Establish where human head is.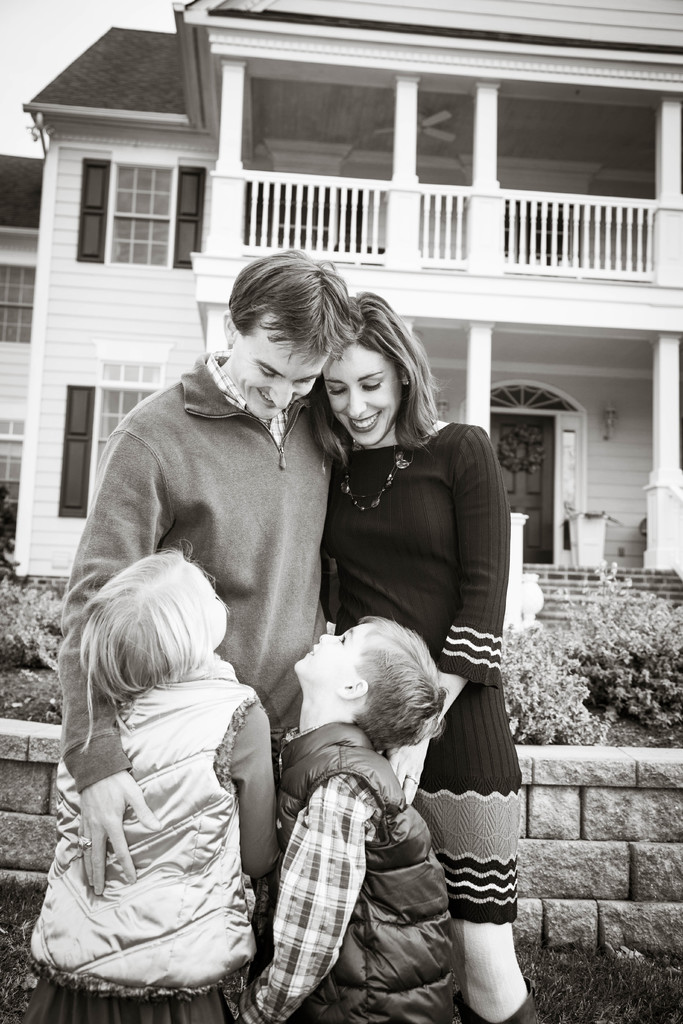
Established at (x1=81, y1=540, x2=227, y2=727).
